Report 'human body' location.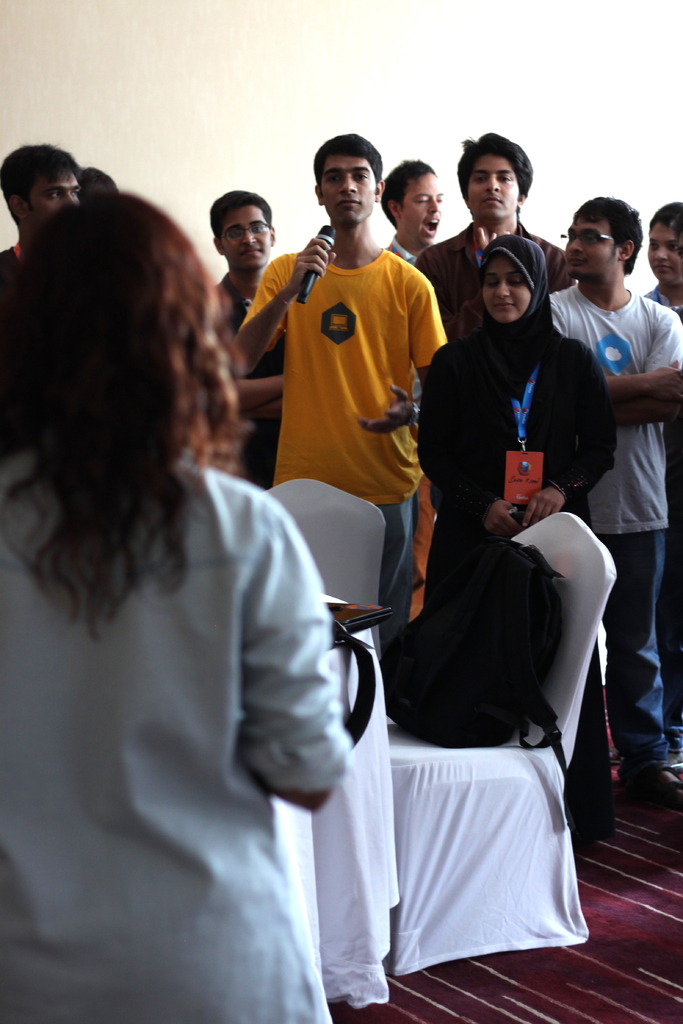
Report: 22, 170, 377, 1023.
